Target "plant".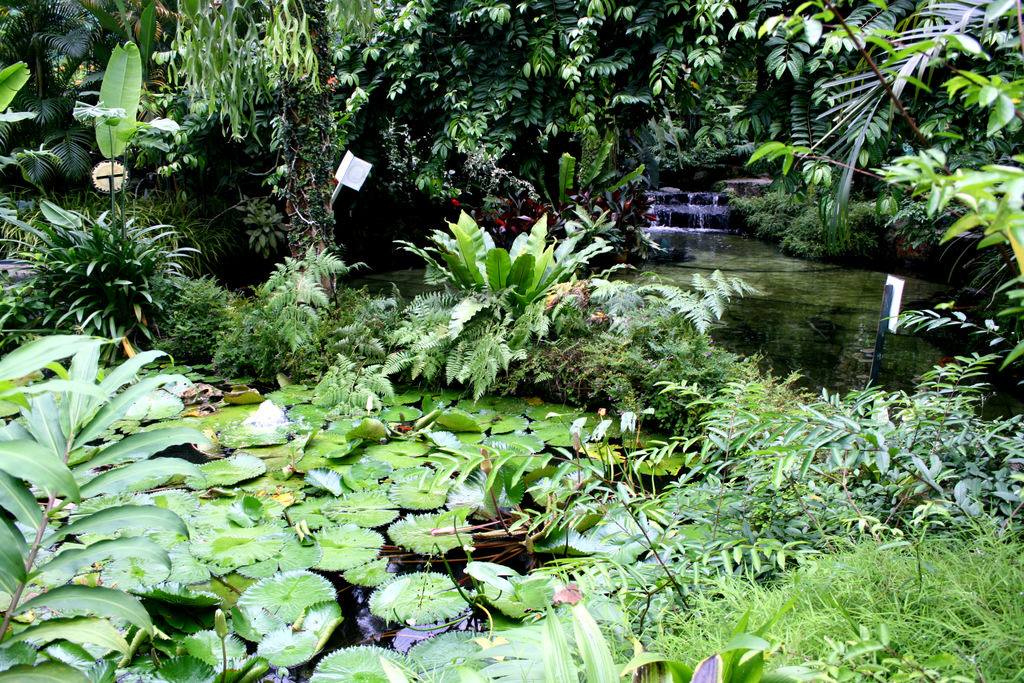
Target region: [x1=0, y1=203, x2=203, y2=352].
